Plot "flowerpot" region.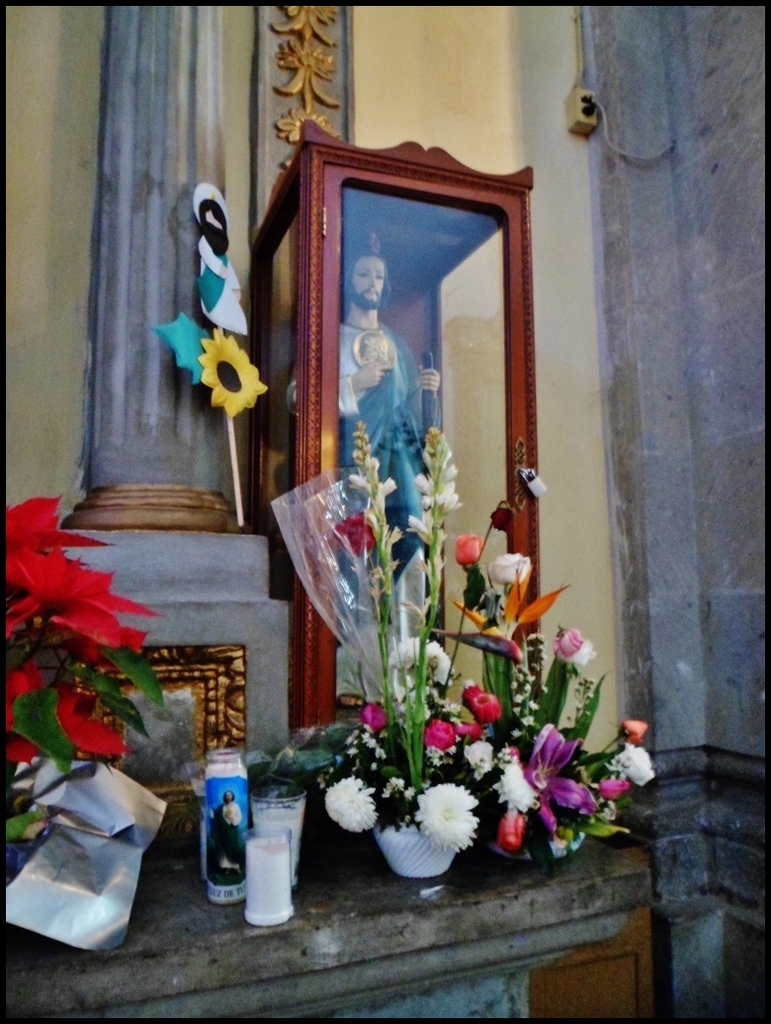
Plotted at bbox(374, 819, 453, 881).
